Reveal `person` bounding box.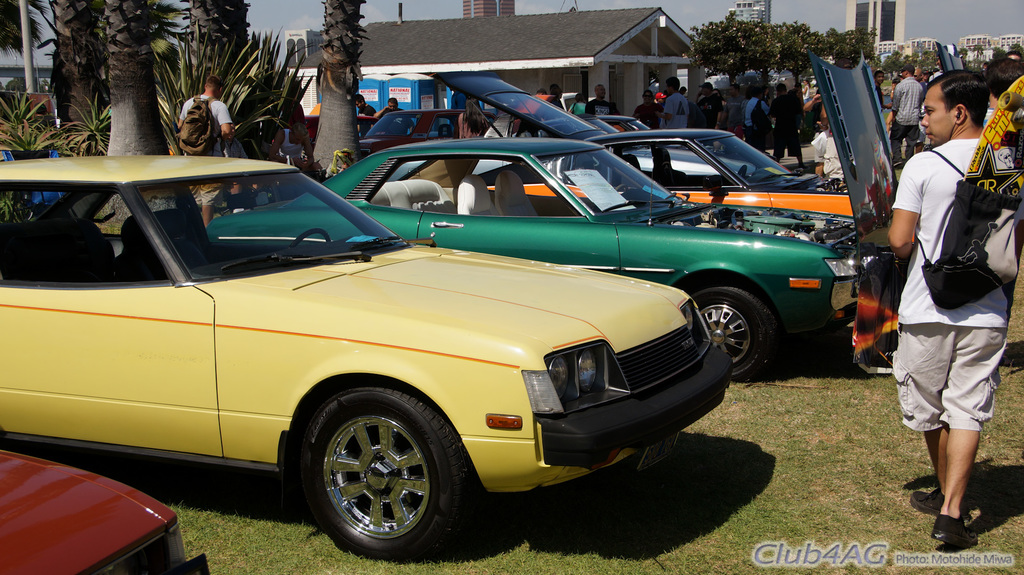
Revealed: 806, 88, 833, 134.
